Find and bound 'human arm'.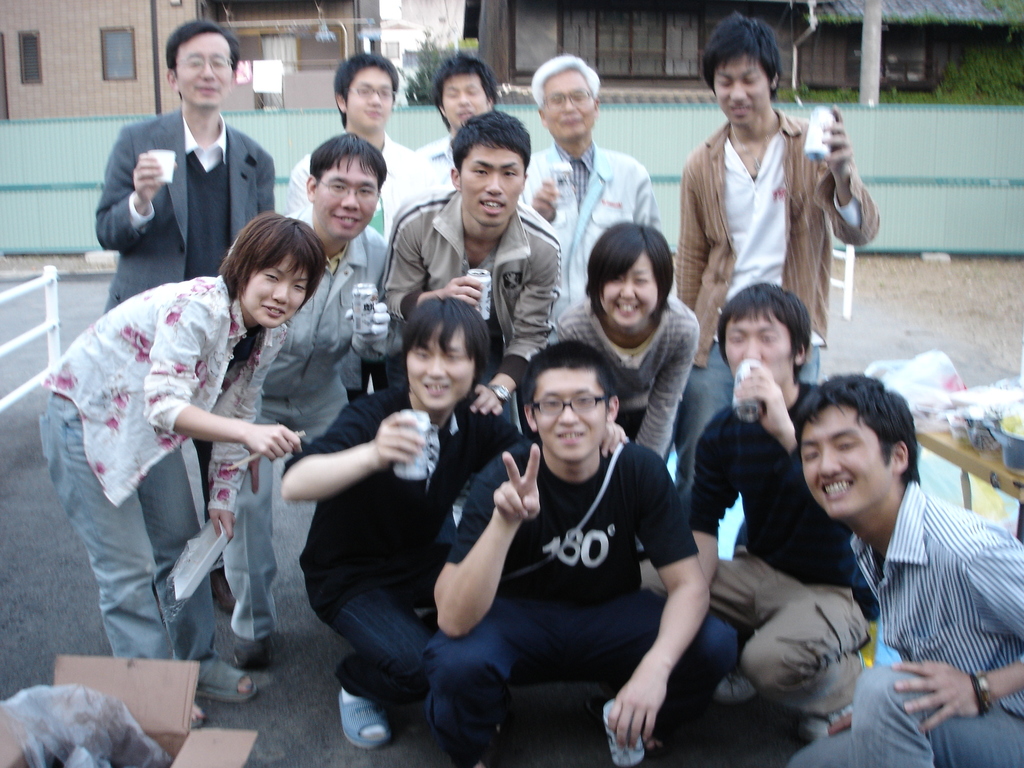
Bound: {"x1": 470, "y1": 223, "x2": 563, "y2": 416}.
